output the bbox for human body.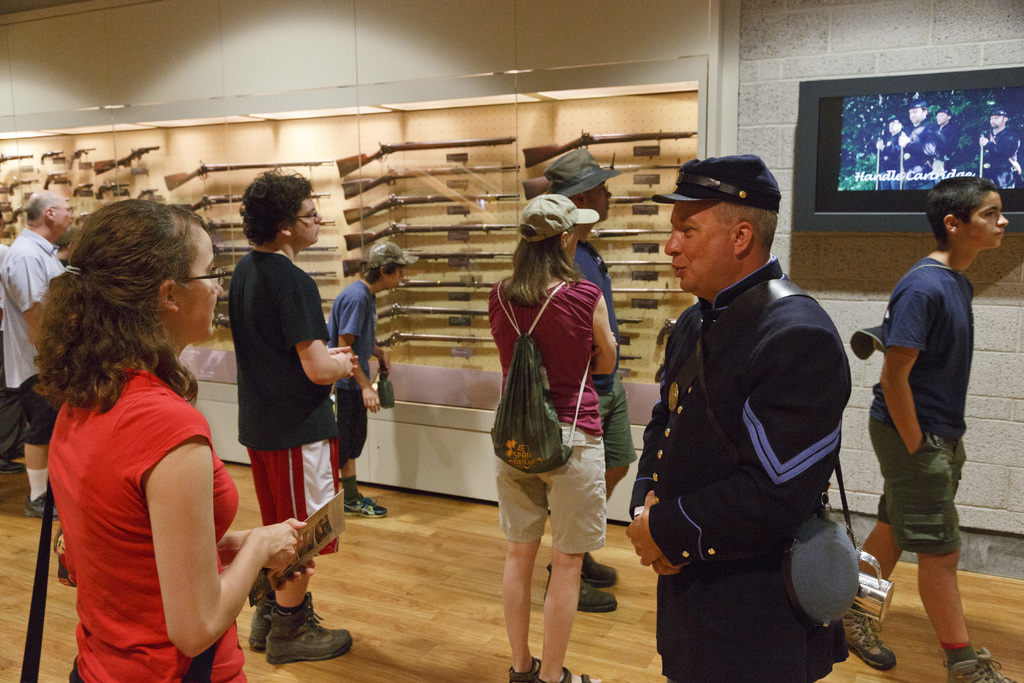
rect(980, 107, 1018, 188).
